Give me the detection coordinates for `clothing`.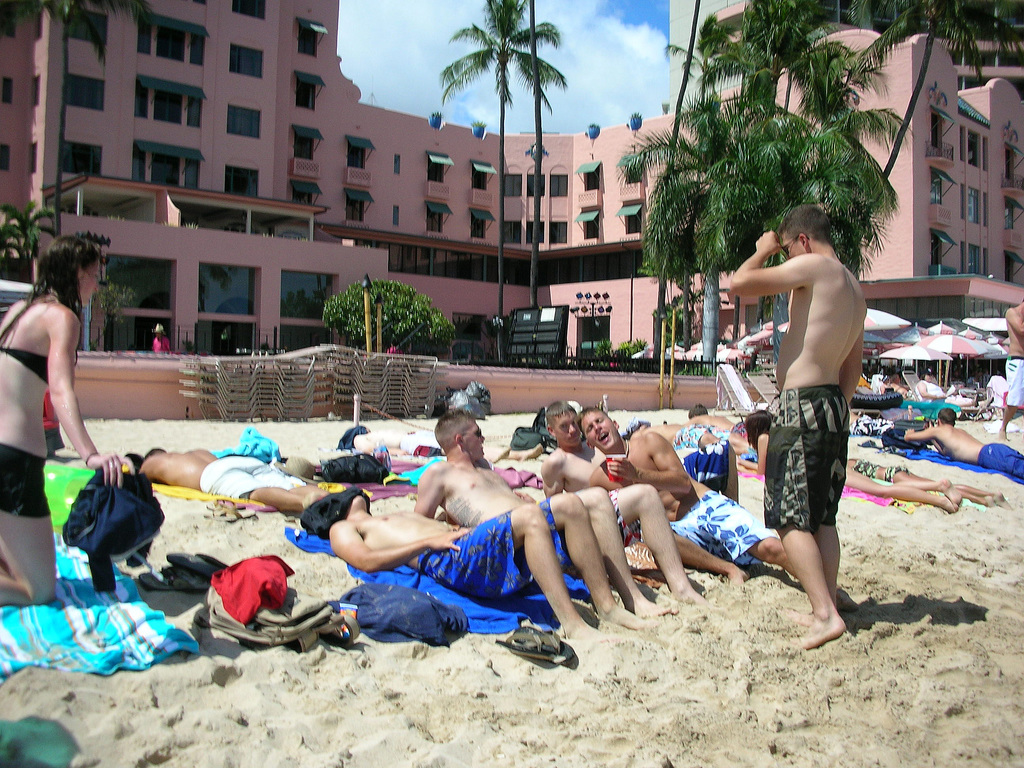
detection(763, 381, 850, 535).
